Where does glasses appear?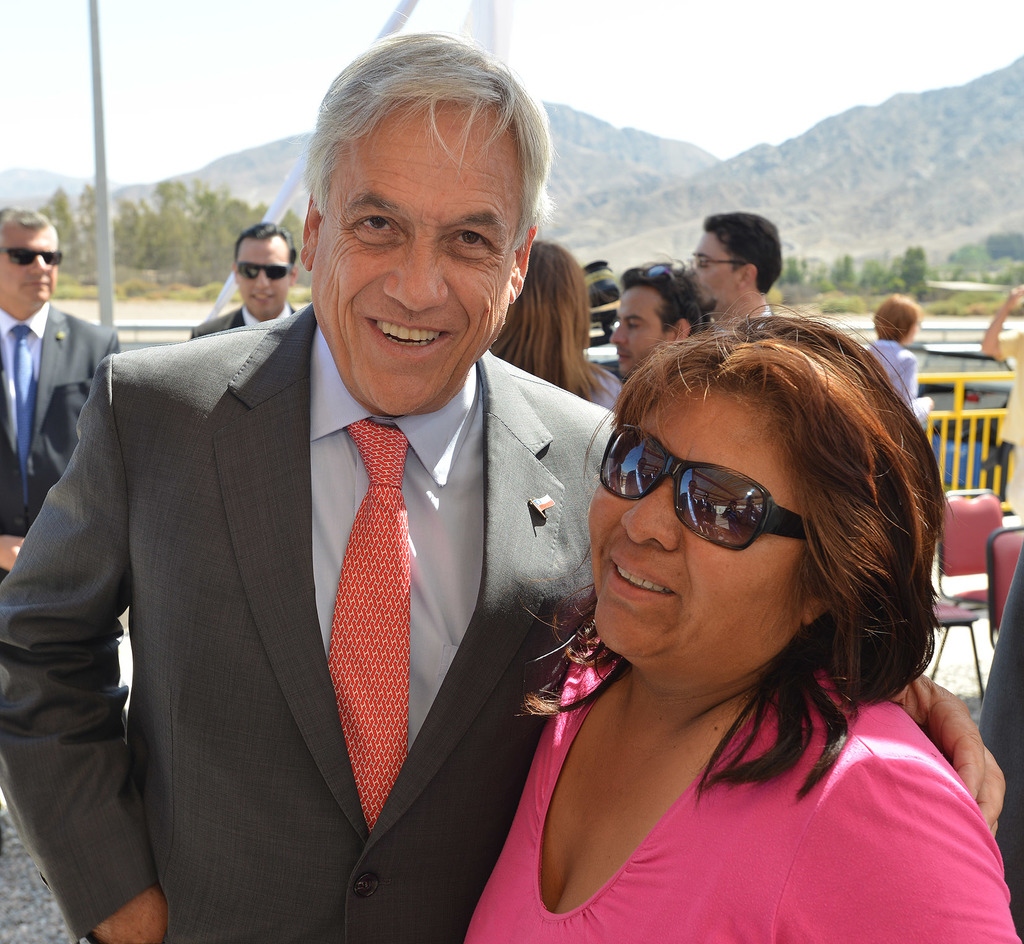
Appears at bbox=[613, 439, 815, 546].
